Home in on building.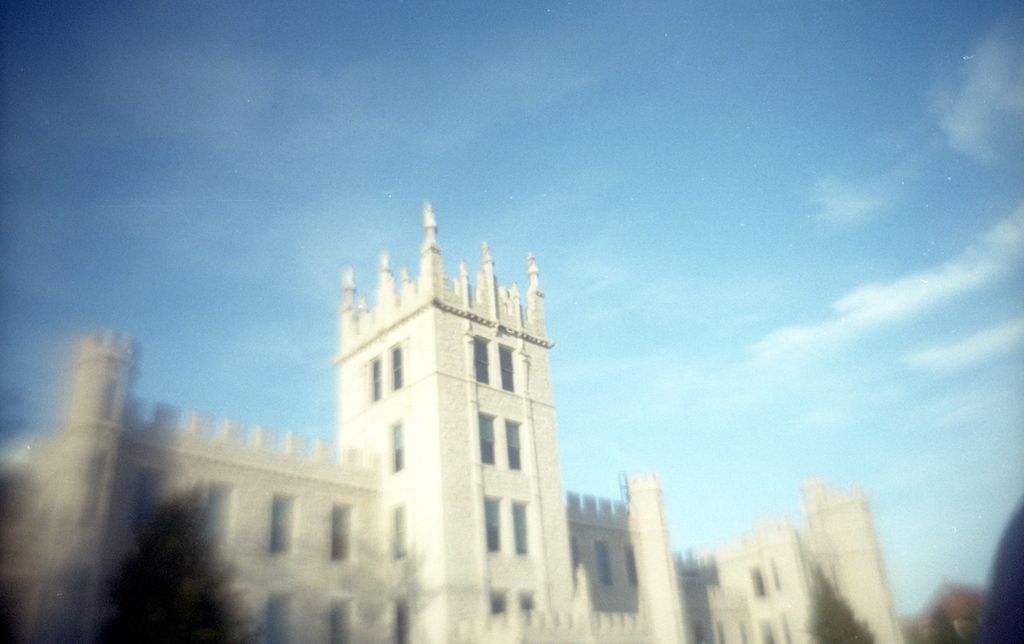
Homed in at 0,204,900,643.
